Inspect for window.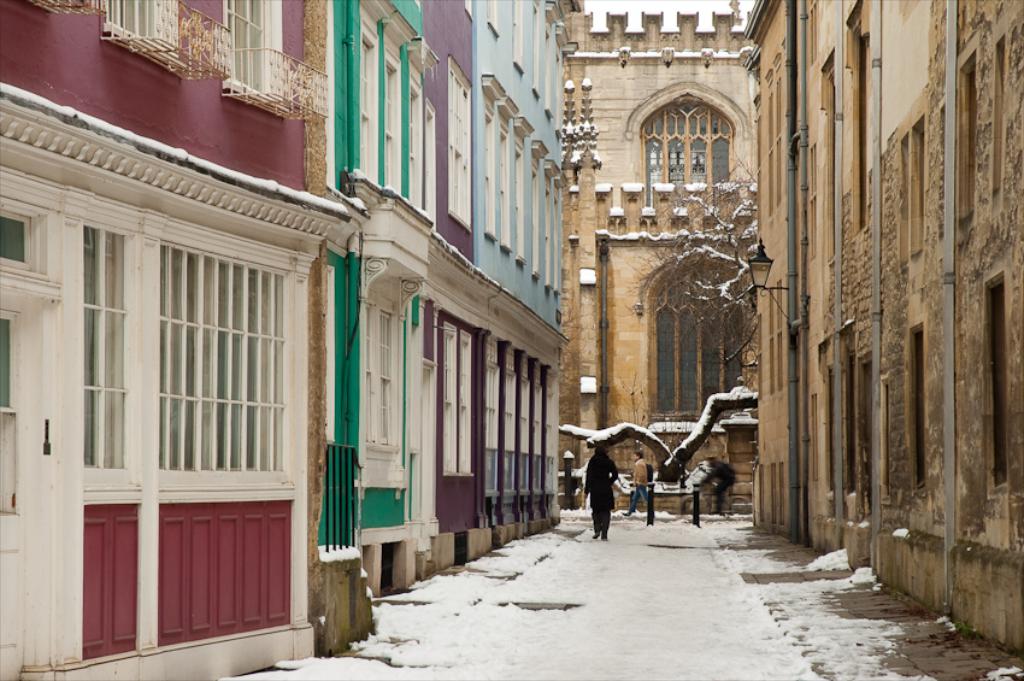
Inspection: bbox=(0, 300, 22, 518).
